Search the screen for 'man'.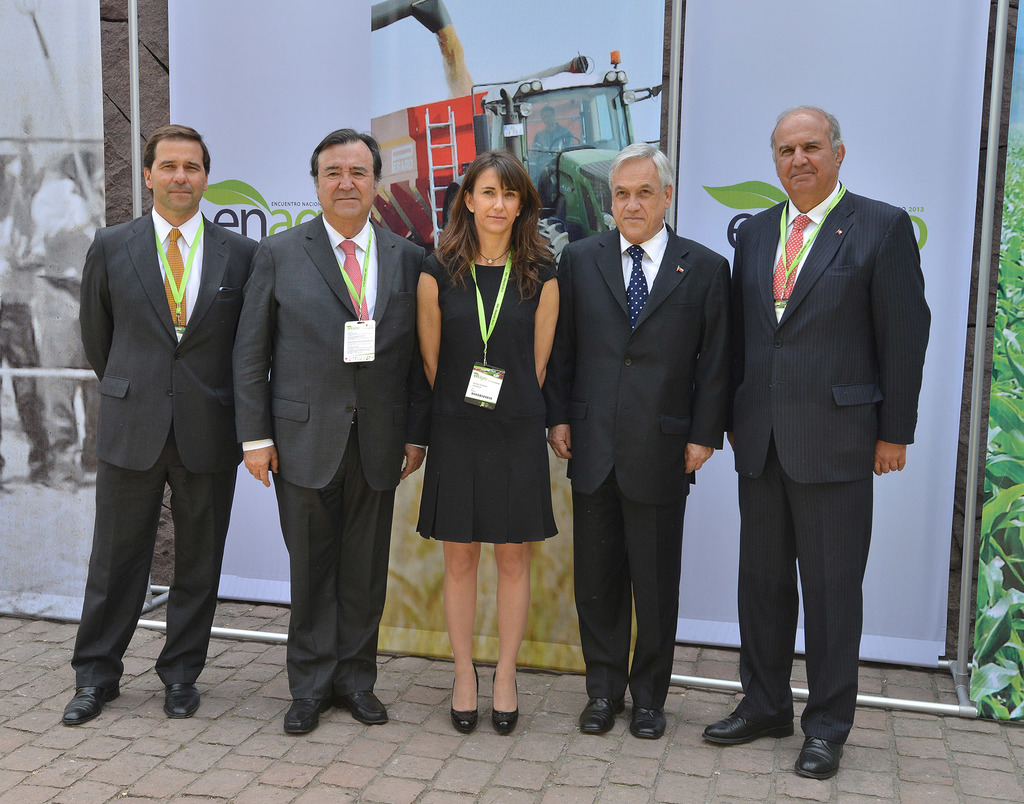
Found at [left=58, top=63, right=265, bottom=759].
